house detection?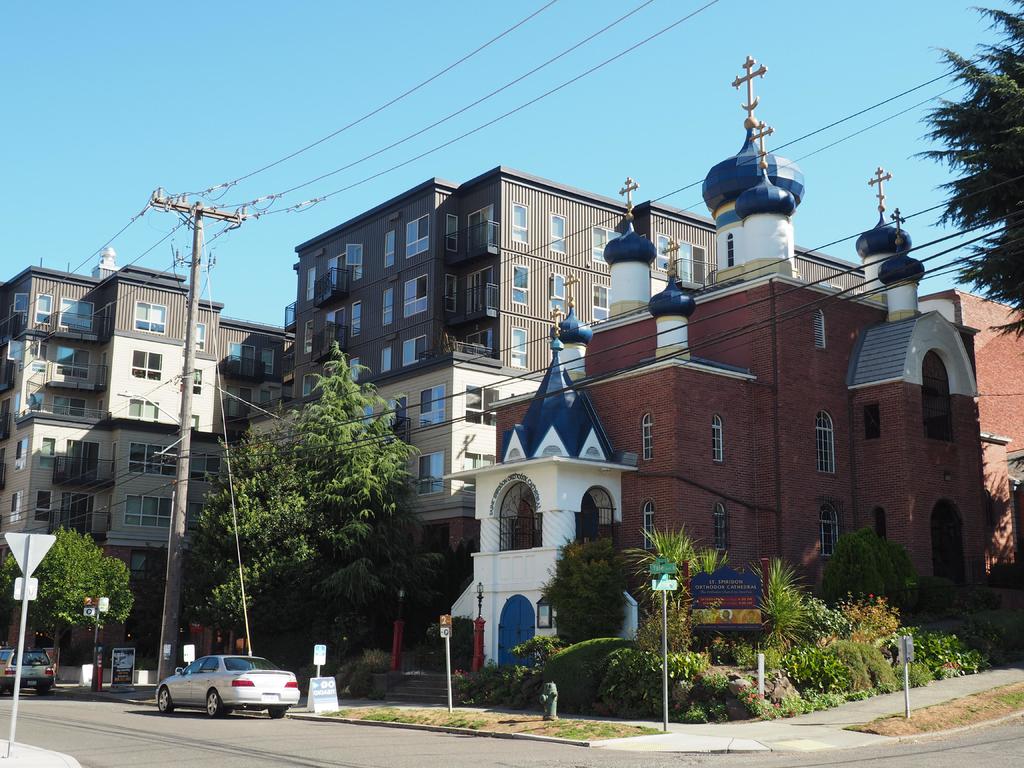
left=0, top=409, right=239, bottom=552
